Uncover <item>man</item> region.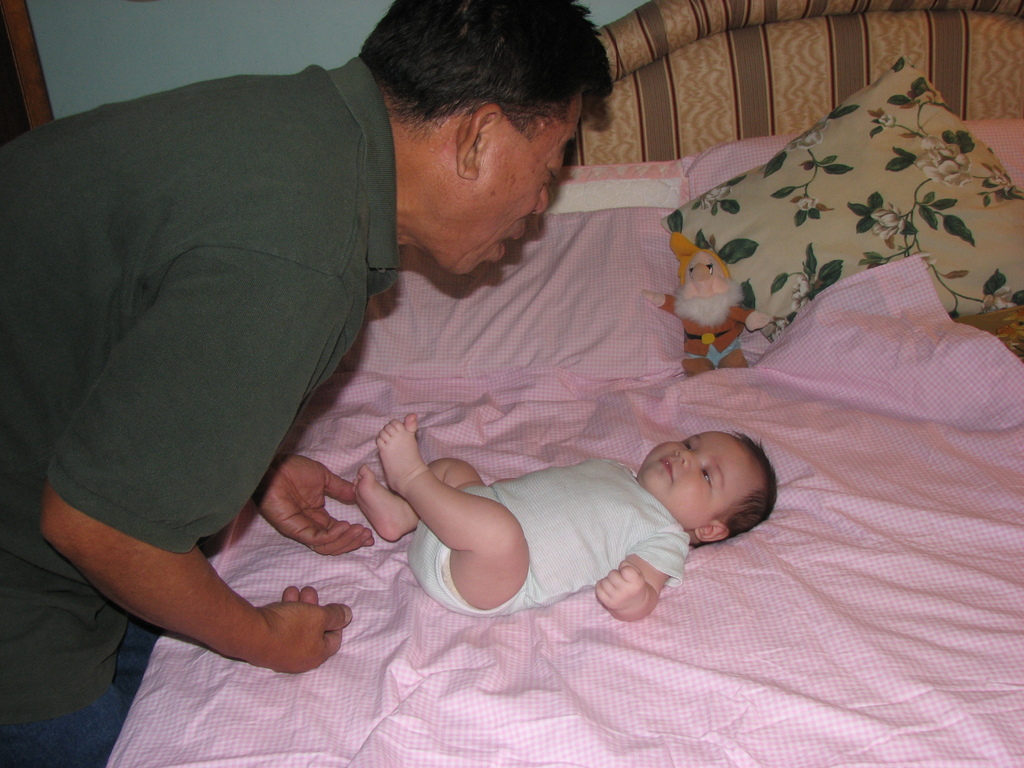
Uncovered: Rect(0, 0, 627, 767).
